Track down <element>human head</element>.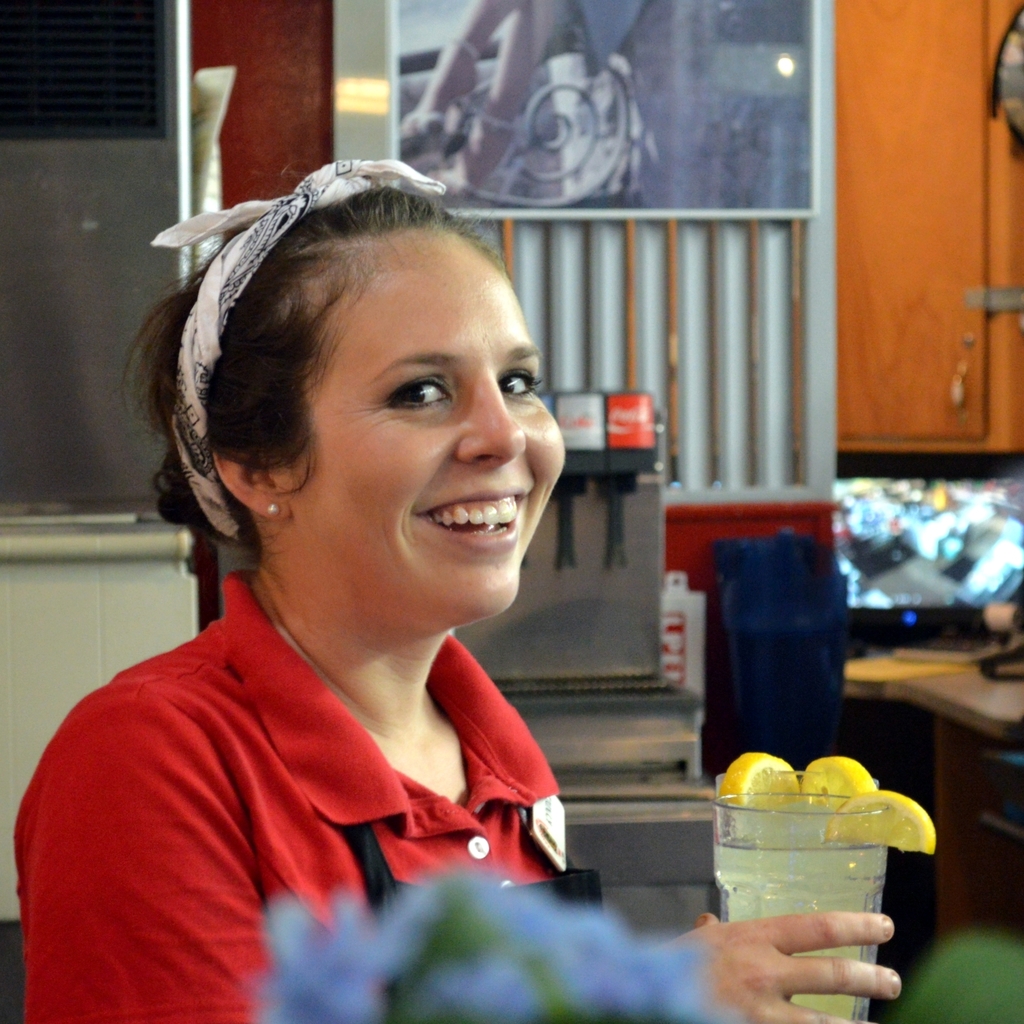
Tracked to BBox(152, 177, 561, 616).
